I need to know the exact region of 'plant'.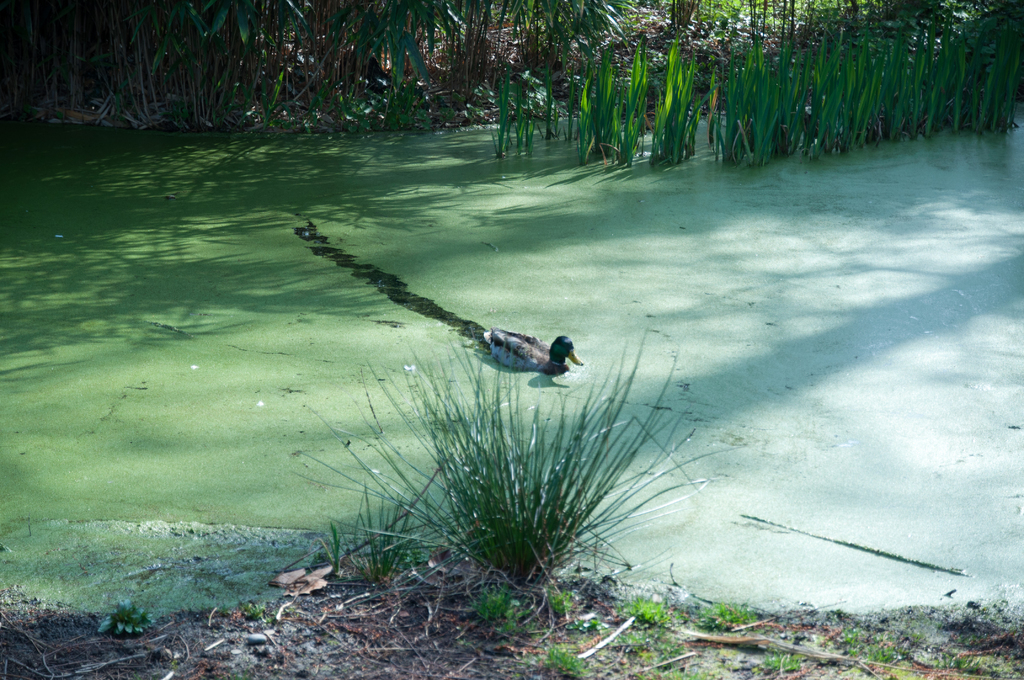
Region: select_region(546, 646, 583, 679).
